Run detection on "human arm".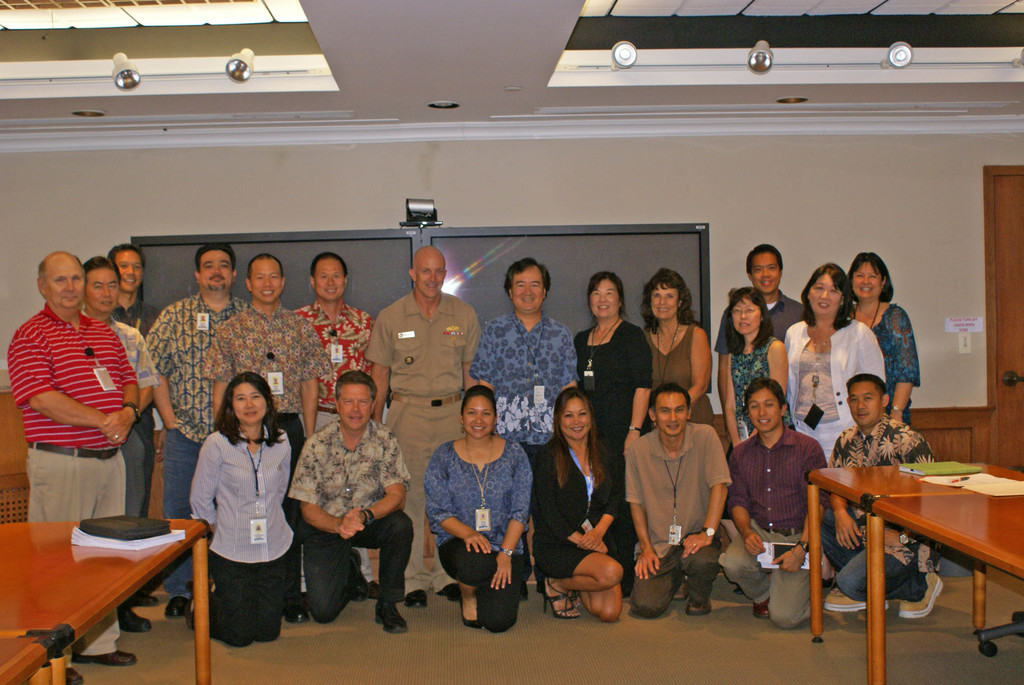
Result: bbox(891, 305, 921, 424).
